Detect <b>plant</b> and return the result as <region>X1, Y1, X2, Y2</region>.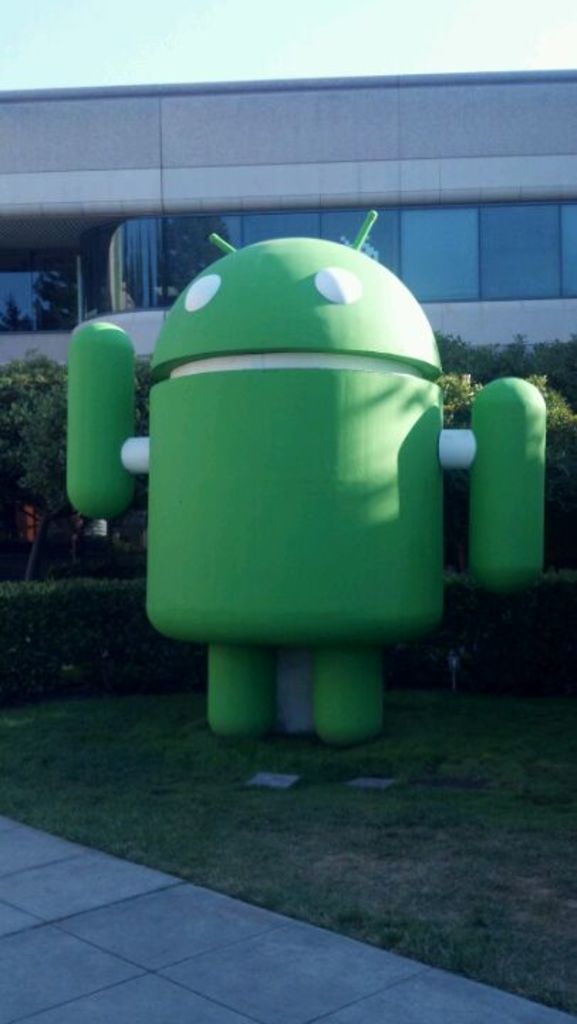
<region>0, 649, 576, 1001</region>.
